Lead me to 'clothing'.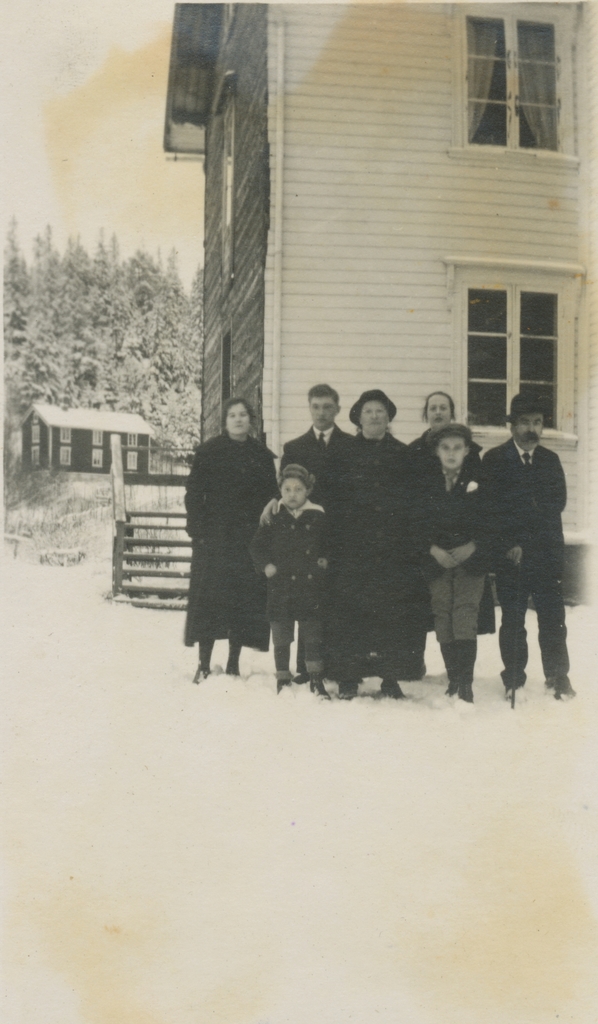
Lead to (x1=485, y1=436, x2=568, y2=674).
